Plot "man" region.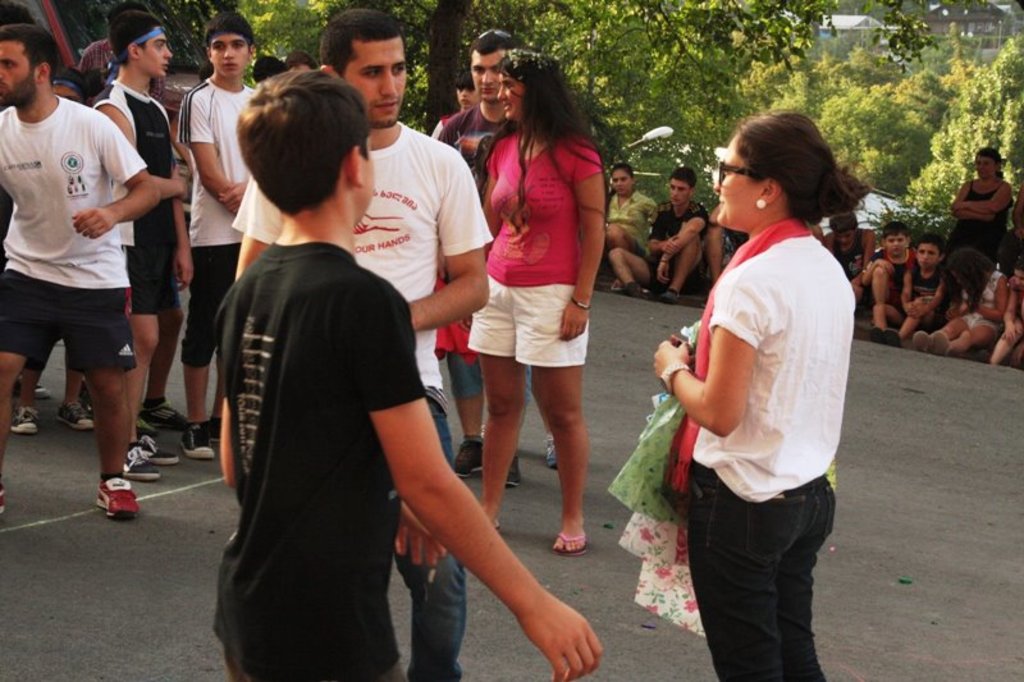
Plotted at 90,10,182,480.
